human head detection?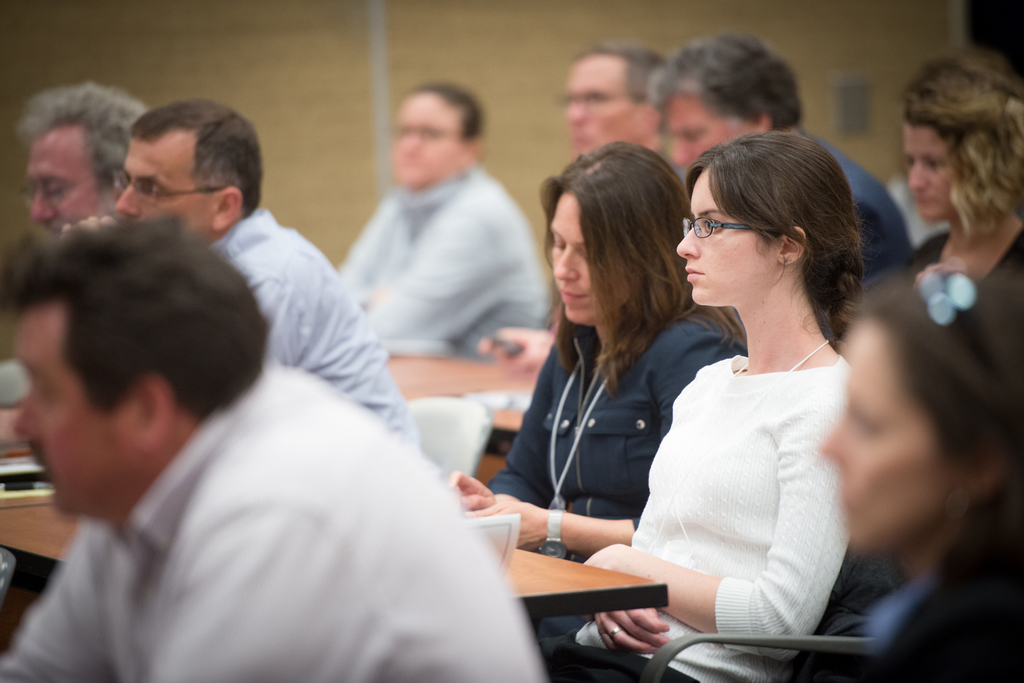
[x1=12, y1=205, x2=255, y2=497]
